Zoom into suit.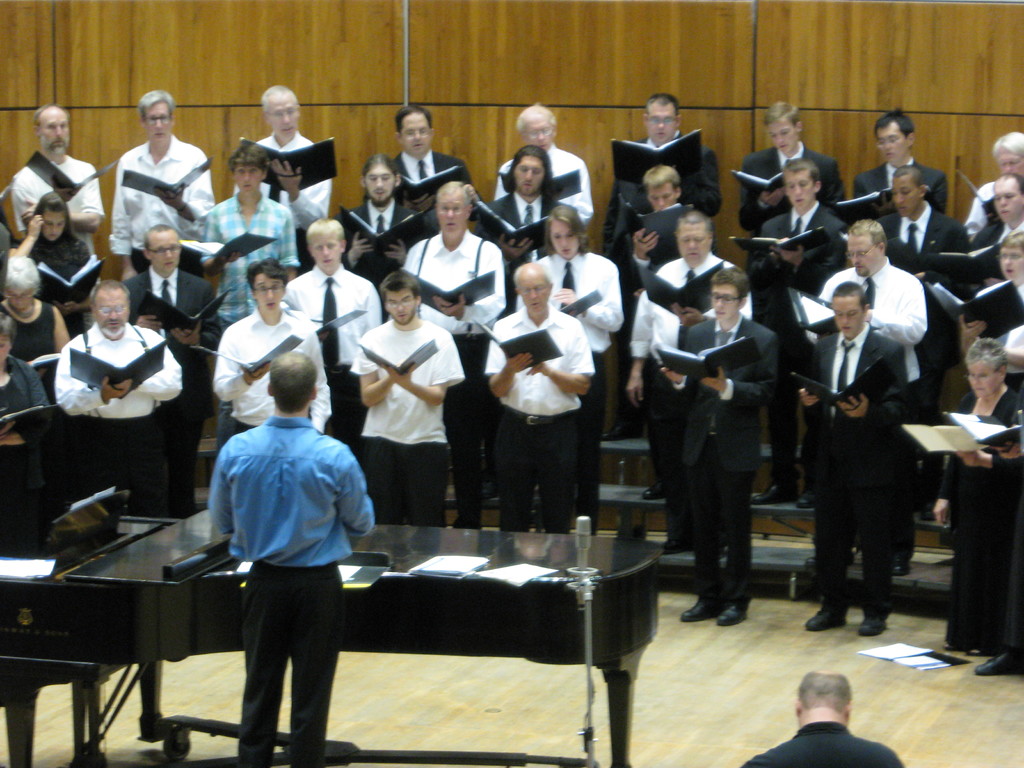
Zoom target: <region>877, 204, 969, 513</region>.
